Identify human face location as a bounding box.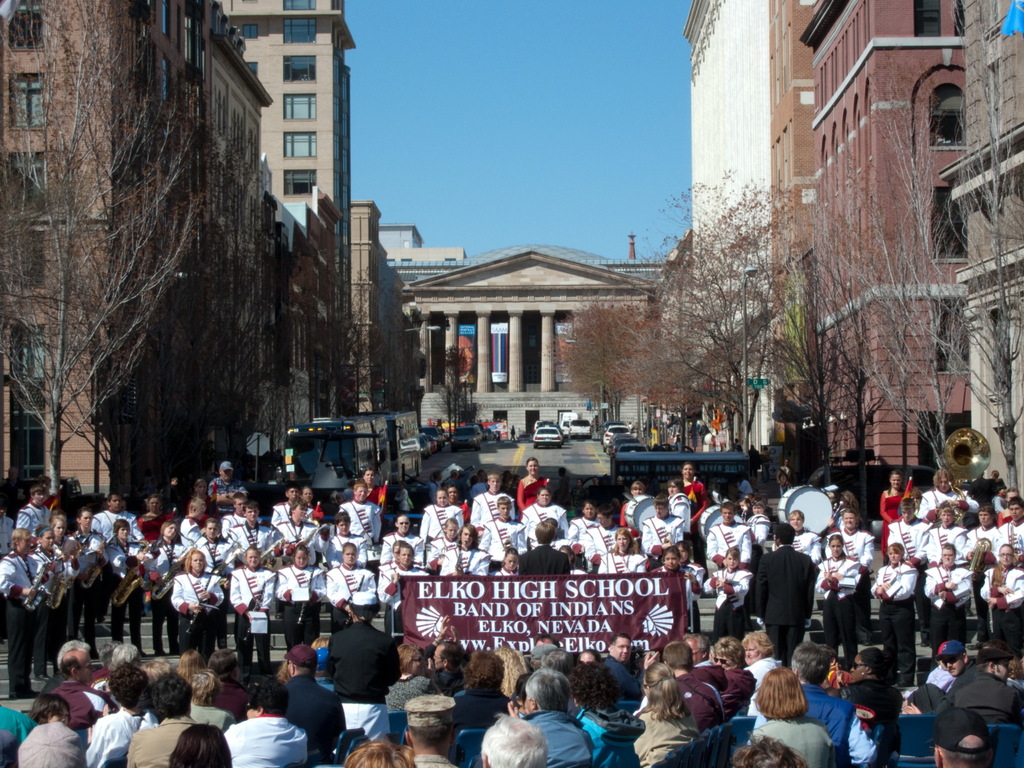
<region>973, 509, 990, 526</region>.
